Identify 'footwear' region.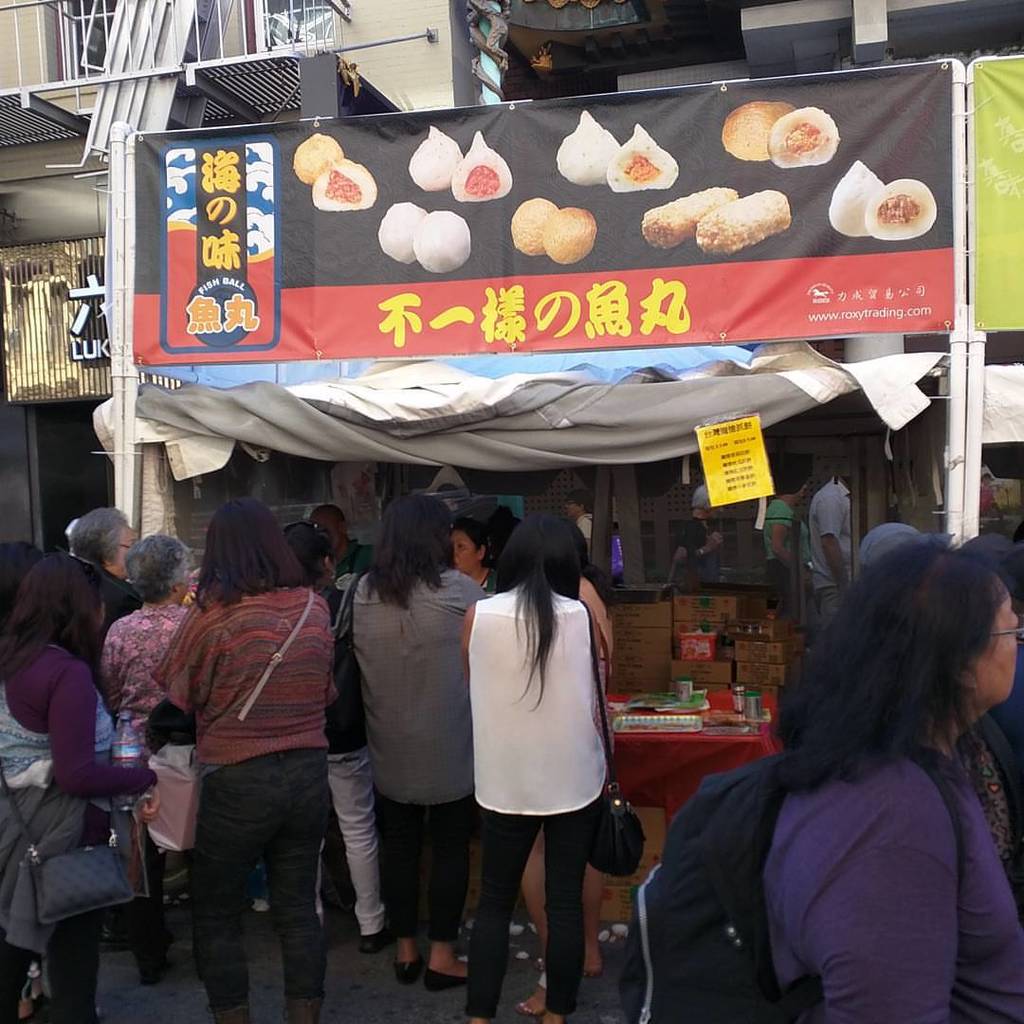
Region: {"x1": 365, "y1": 925, "x2": 399, "y2": 950}.
